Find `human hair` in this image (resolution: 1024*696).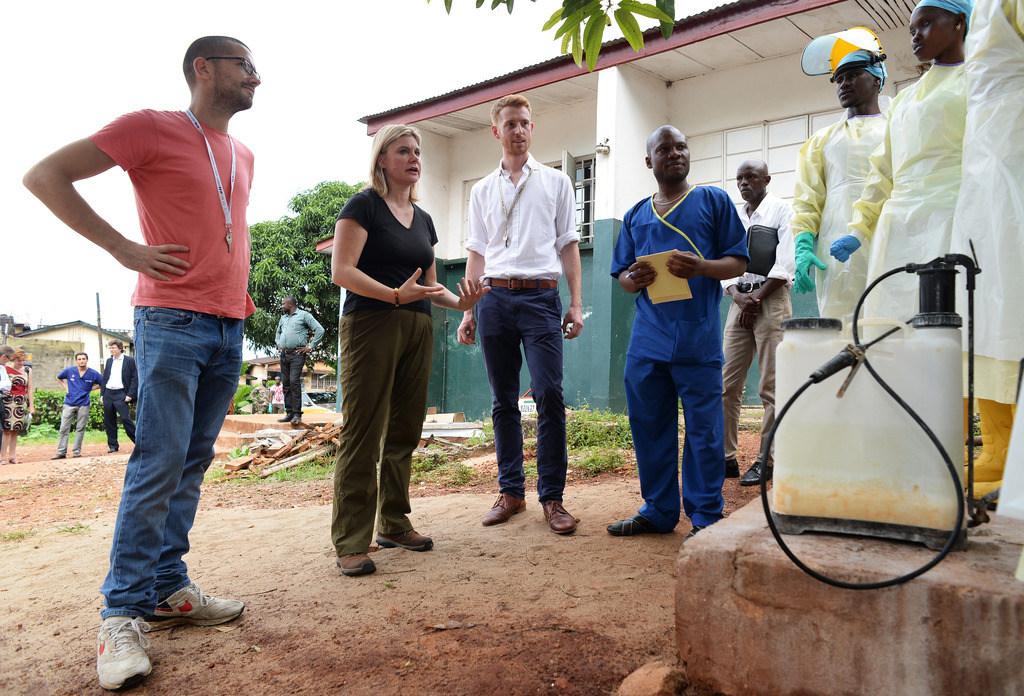
(361,122,429,201).
